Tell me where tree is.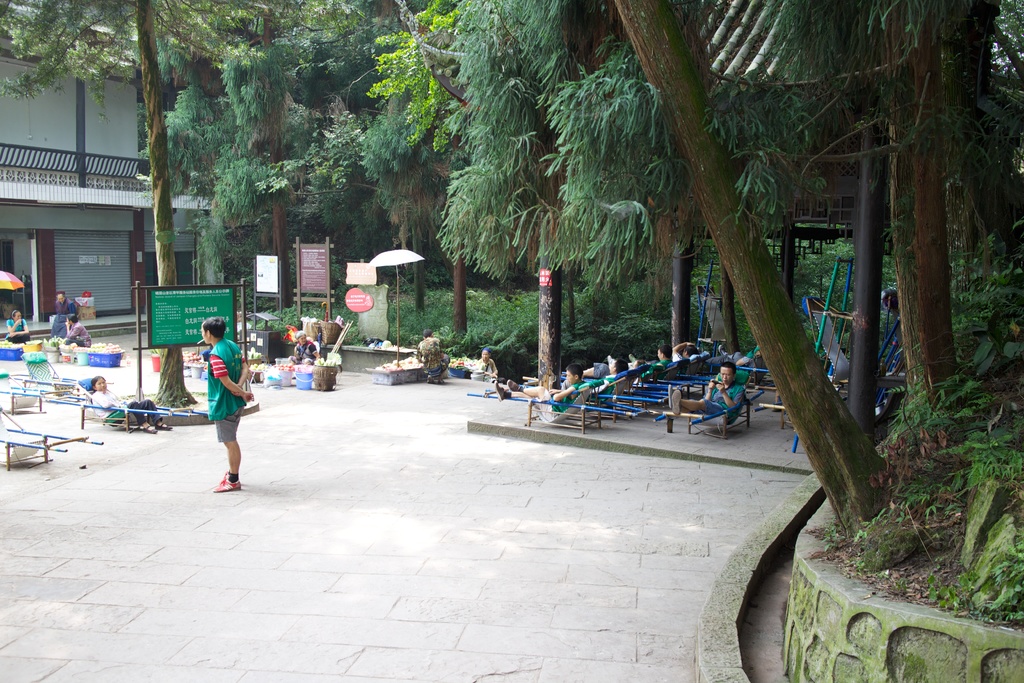
tree is at l=132, t=0, r=308, b=342.
